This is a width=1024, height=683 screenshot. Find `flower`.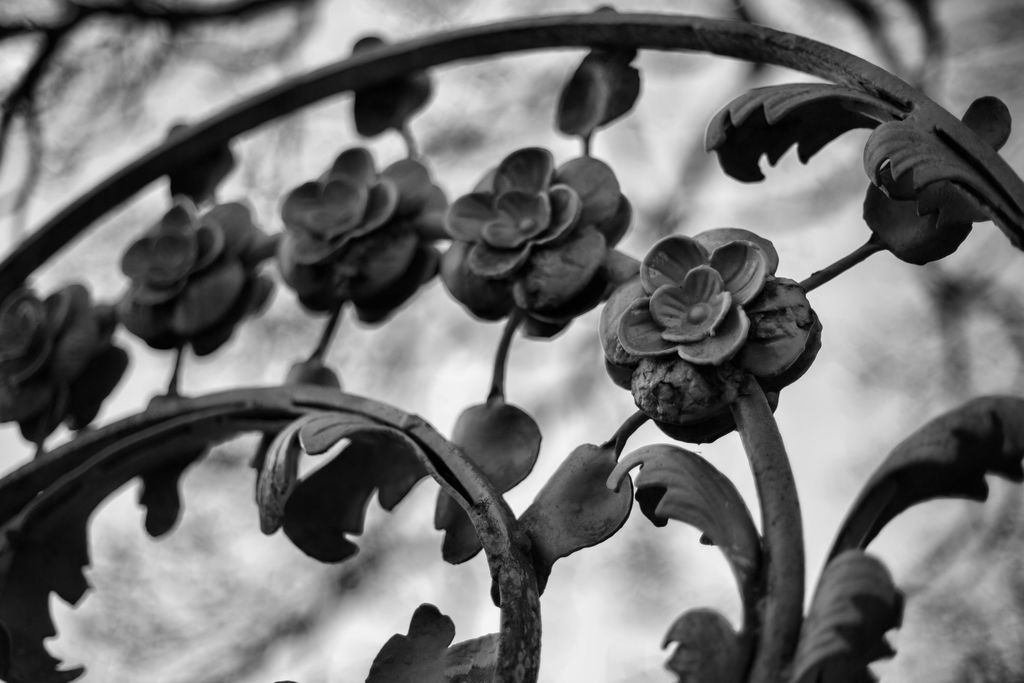
Bounding box: [117, 195, 275, 358].
